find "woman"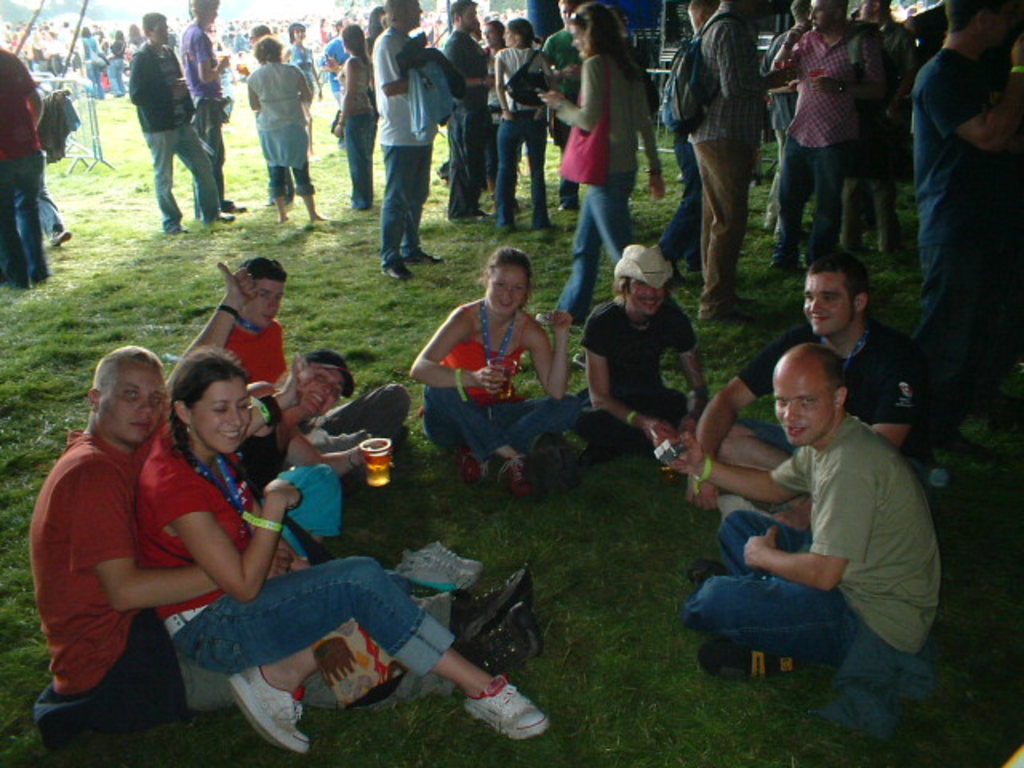
[x1=219, y1=350, x2=395, y2=549]
